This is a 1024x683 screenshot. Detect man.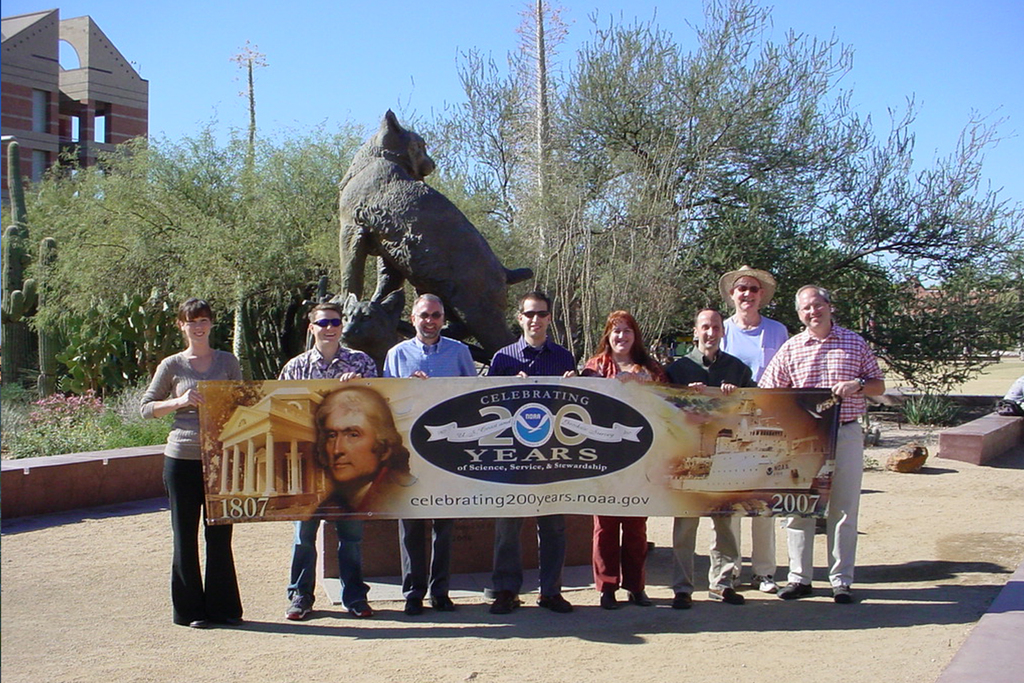
Rect(662, 310, 759, 613).
